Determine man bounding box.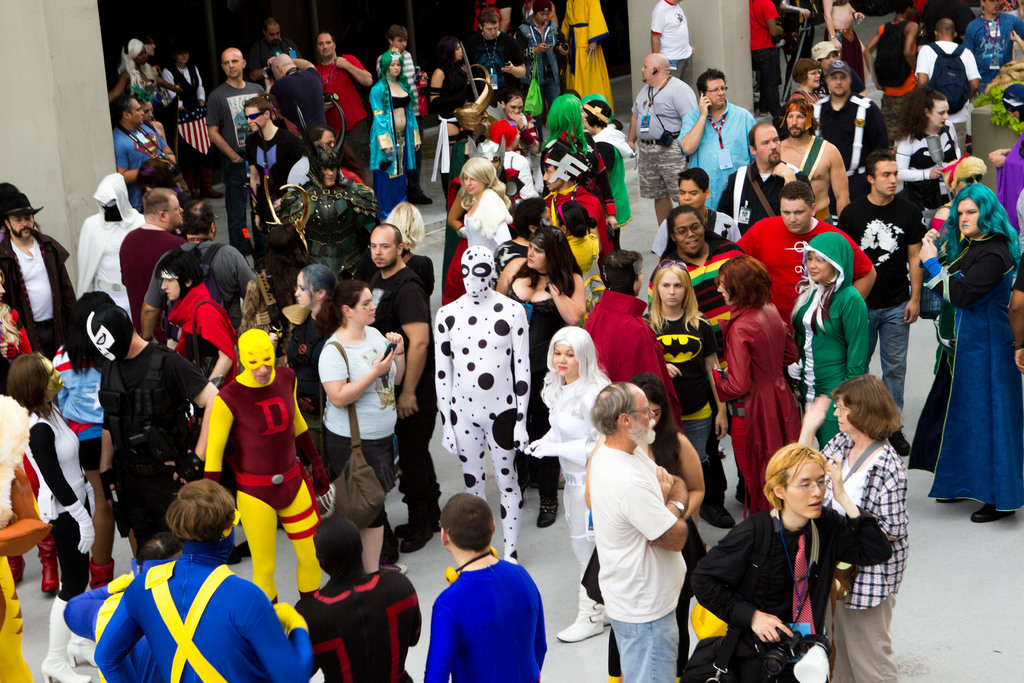
Determined: crop(201, 327, 340, 599).
